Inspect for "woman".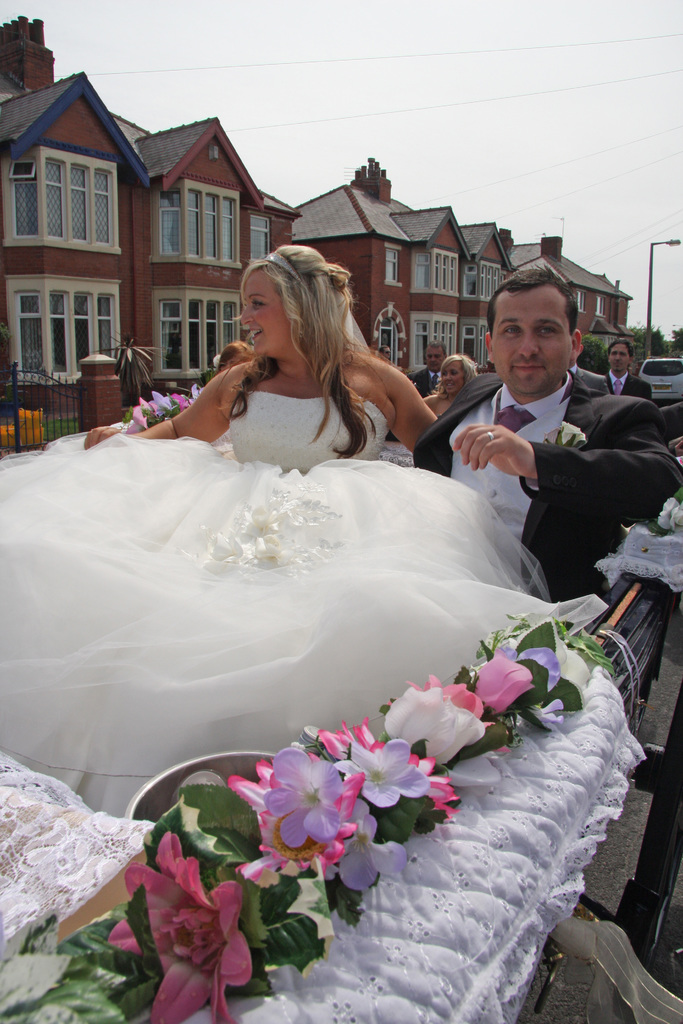
Inspection: 420, 356, 480, 421.
